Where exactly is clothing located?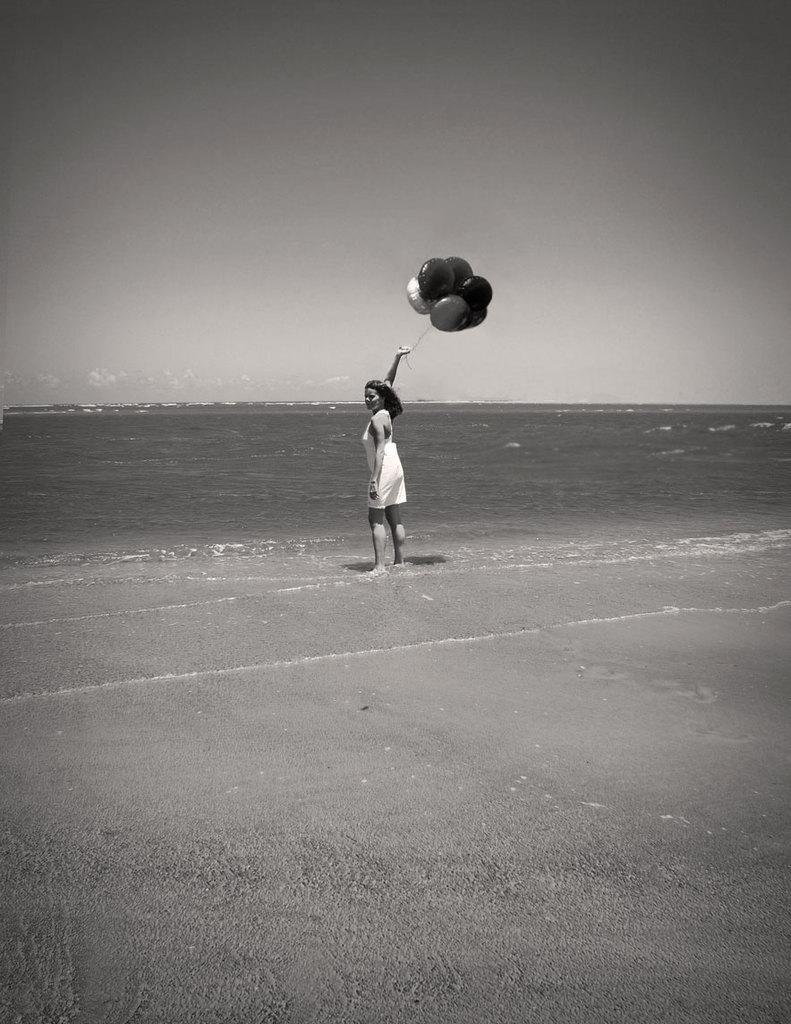
Its bounding box is select_region(358, 407, 407, 516).
